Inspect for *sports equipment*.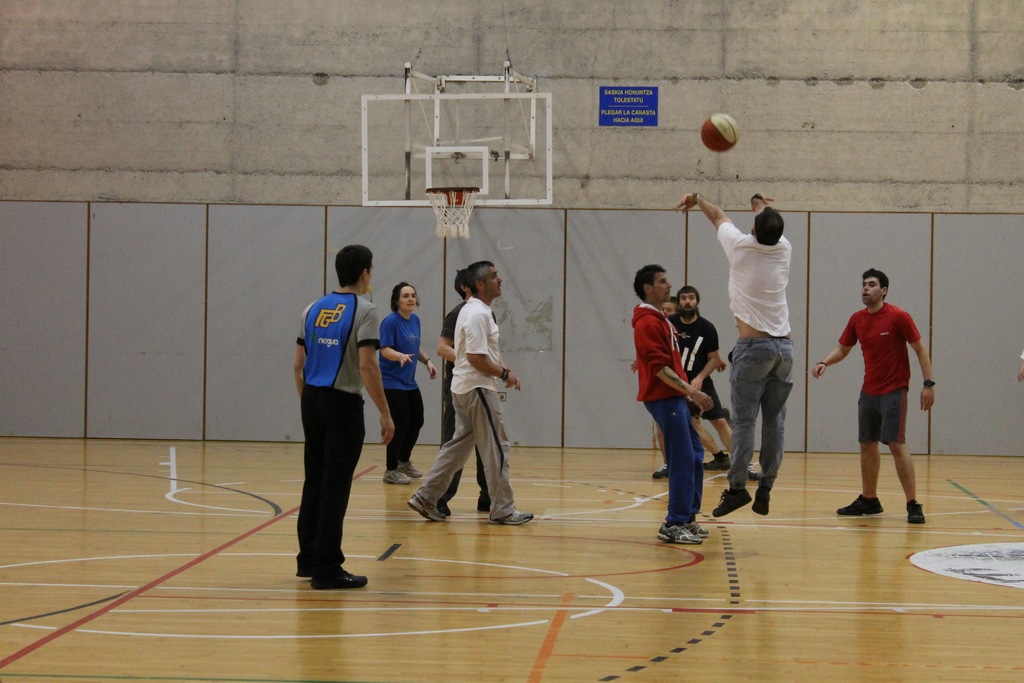
Inspection: <region>421, 186, 486, 238</region>.
